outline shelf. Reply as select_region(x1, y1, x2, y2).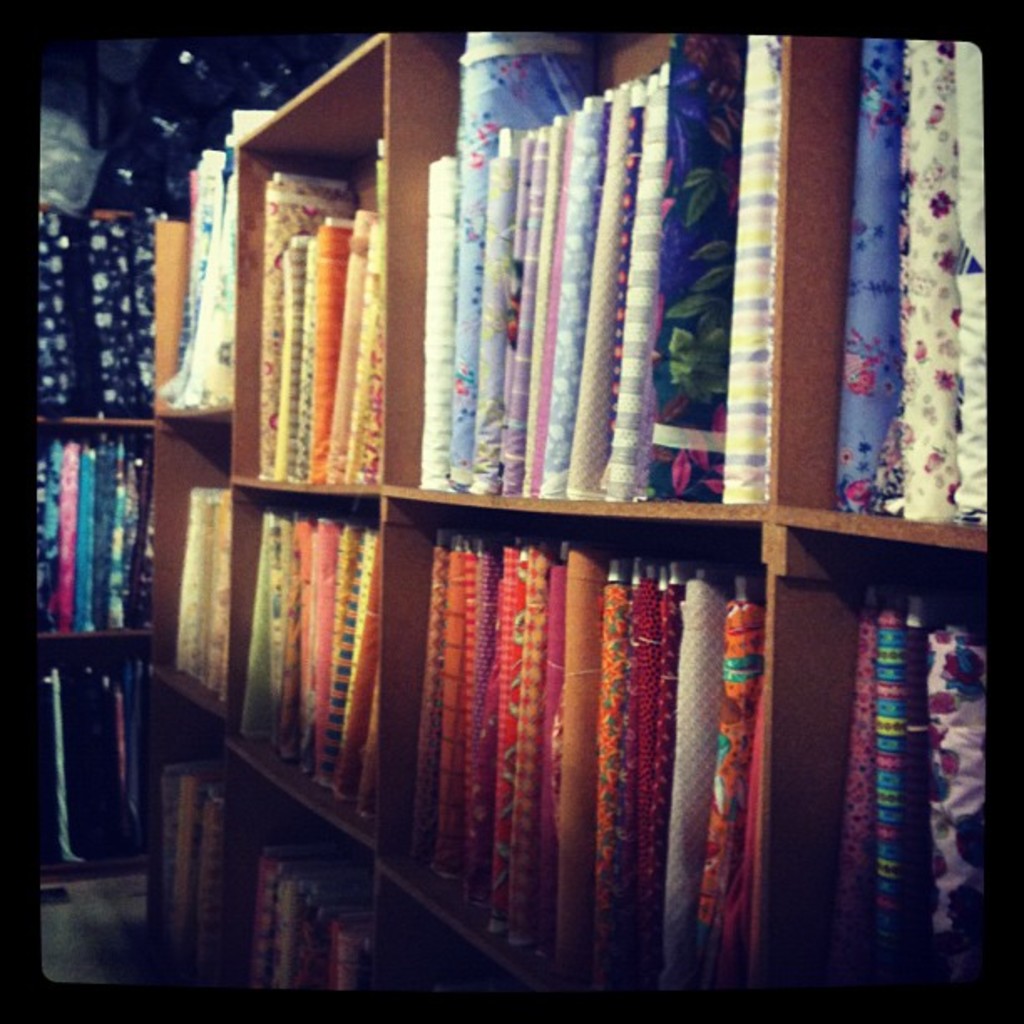
select_region(18, 187, 199, 890).
